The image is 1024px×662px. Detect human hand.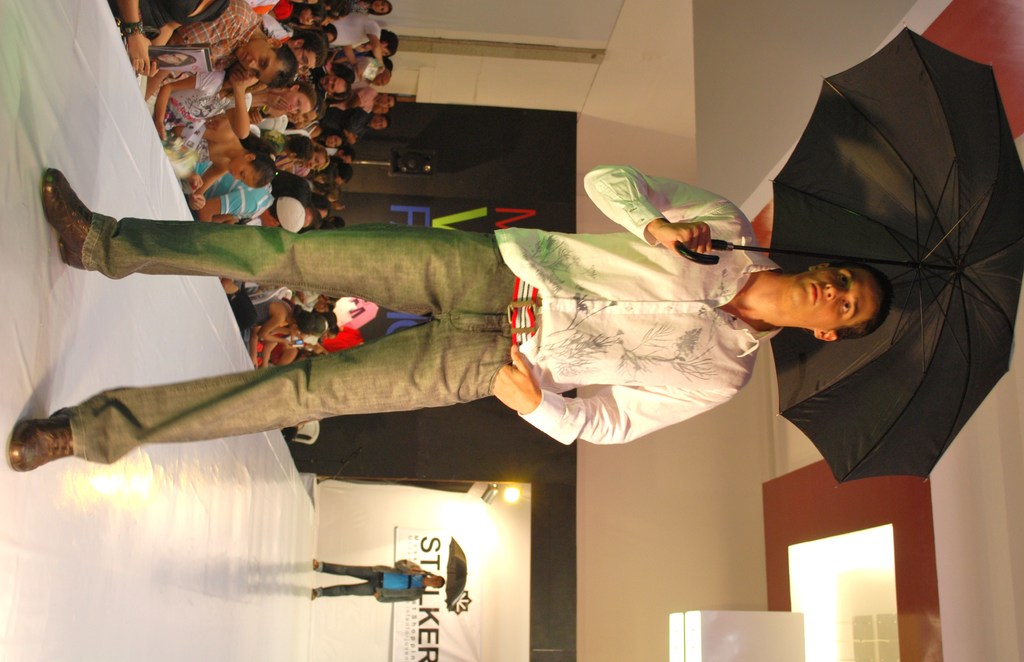
Detection: {"left": 185, "top": 191, "right": 206, "bottom": 211}.
